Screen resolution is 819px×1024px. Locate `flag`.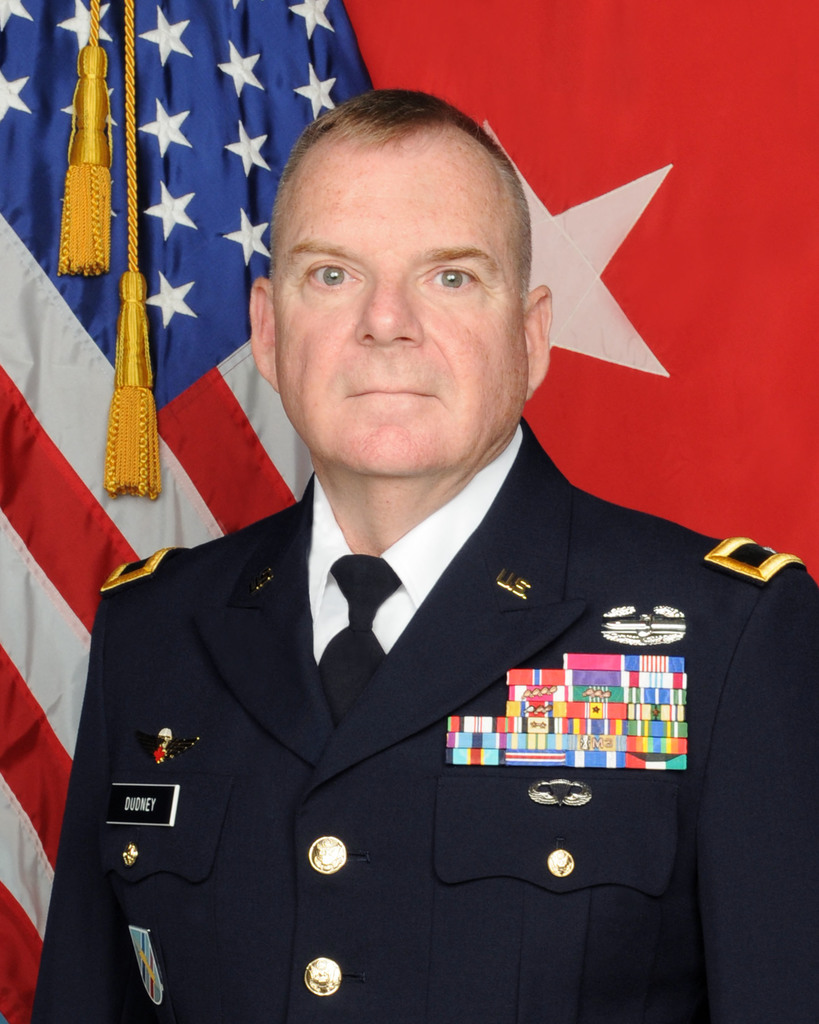
box=[333, 0, 818, 591].
